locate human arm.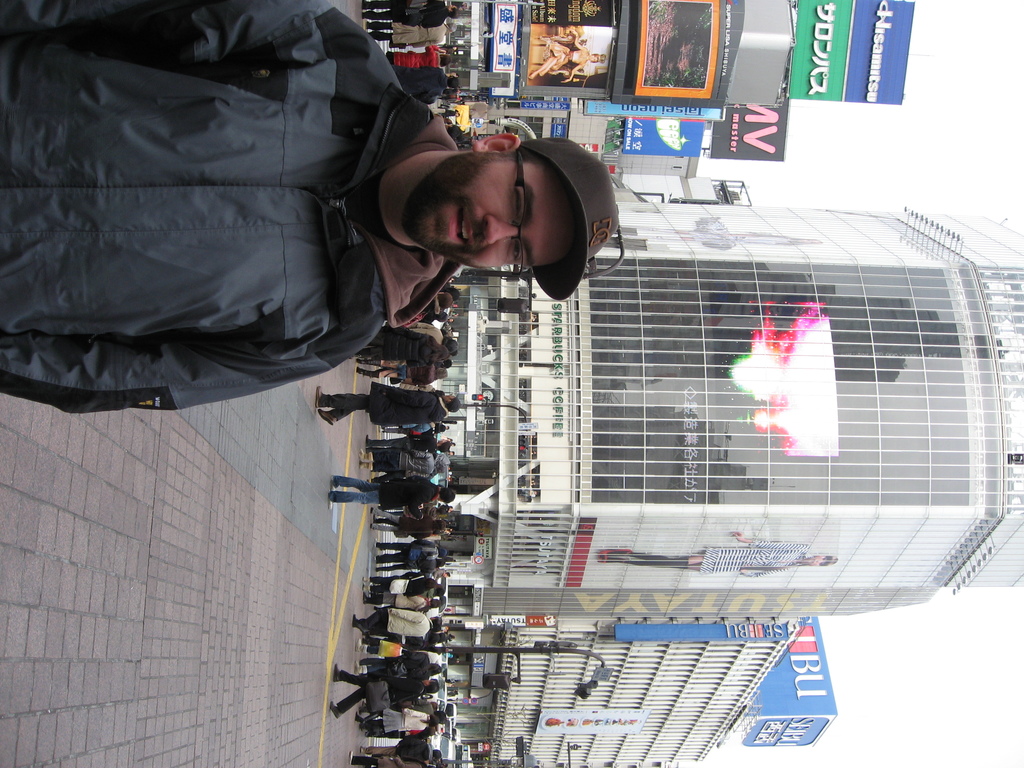
Bounding box: (413,540,438,548).
